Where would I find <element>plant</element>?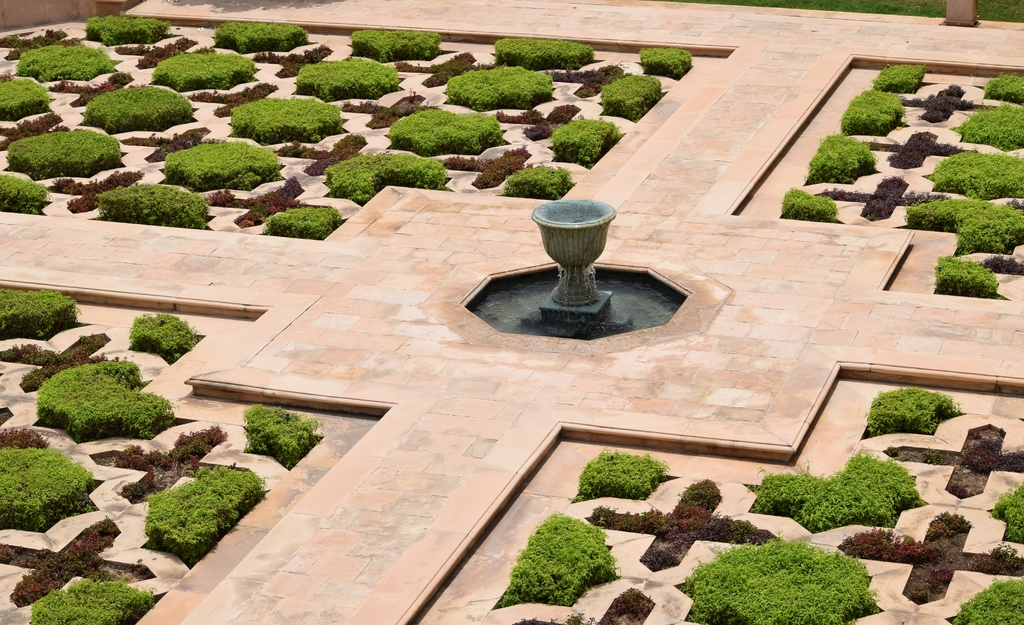
At (895, 421, 1023, 496).
